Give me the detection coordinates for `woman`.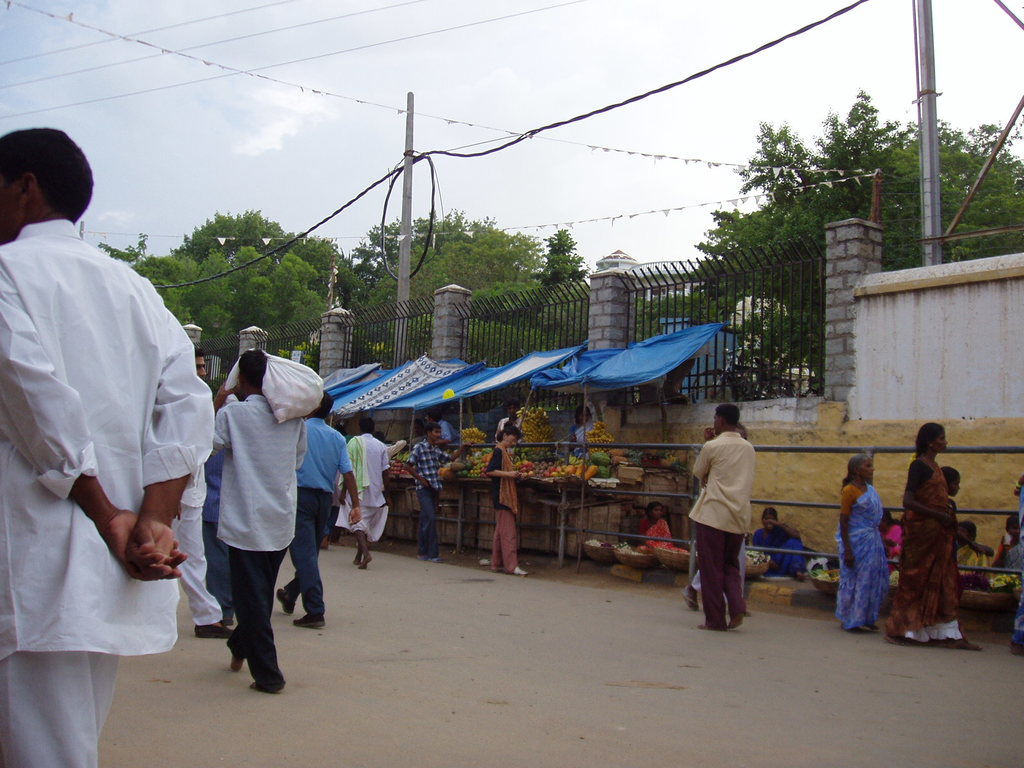
<region>990, 518, 1023, 574</region>.
